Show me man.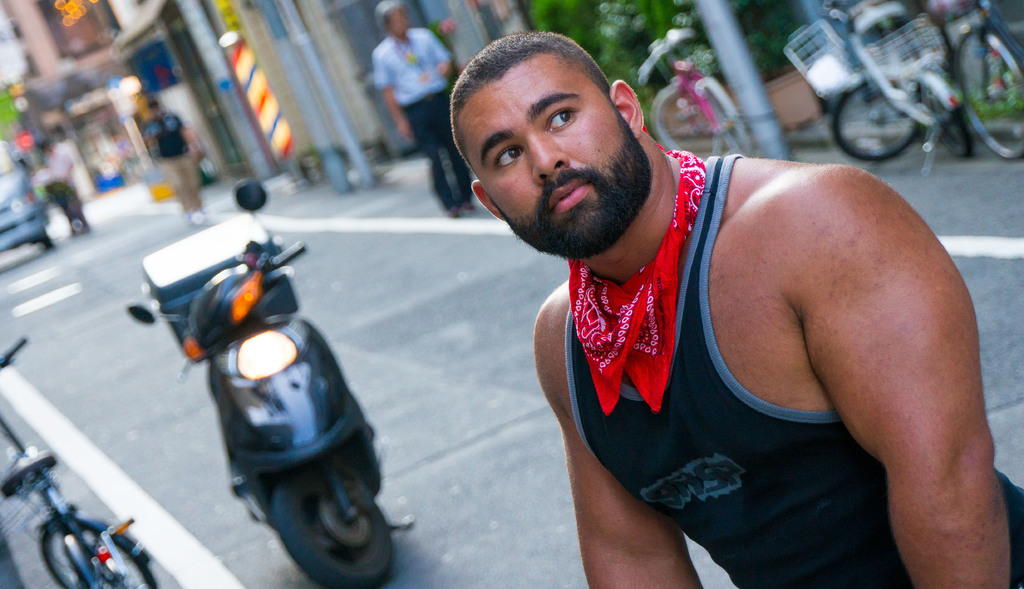
man is here: region(144, 96, 206, 220).
